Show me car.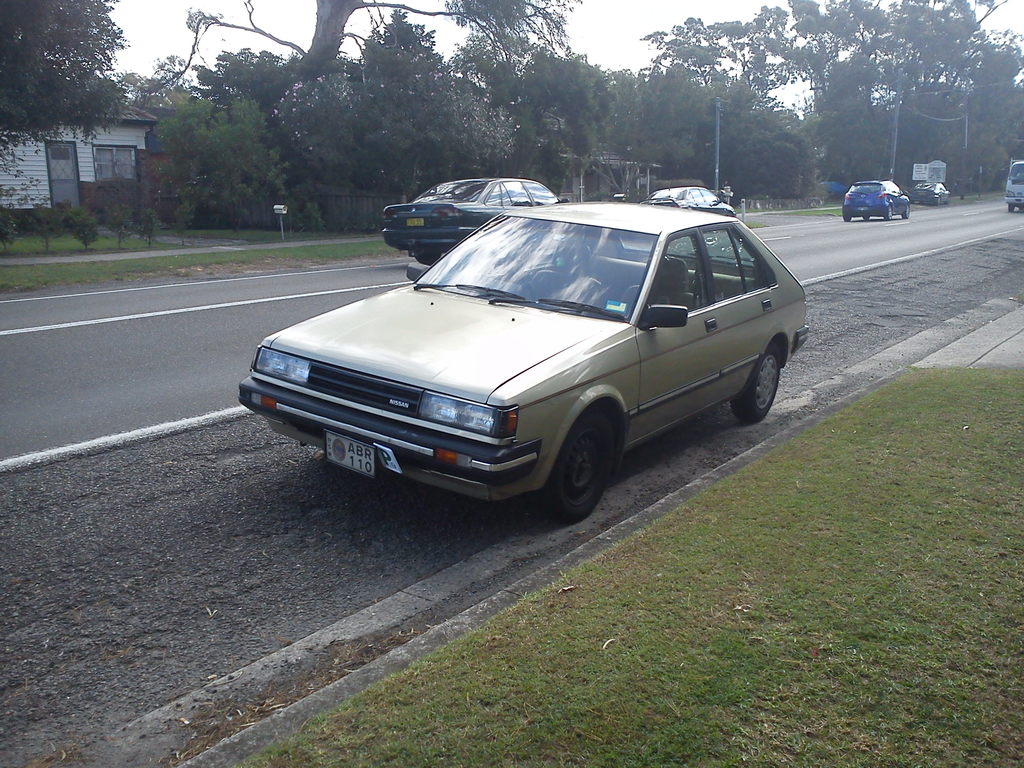
car is here: Rect(1004, 161, 1023, 213).
